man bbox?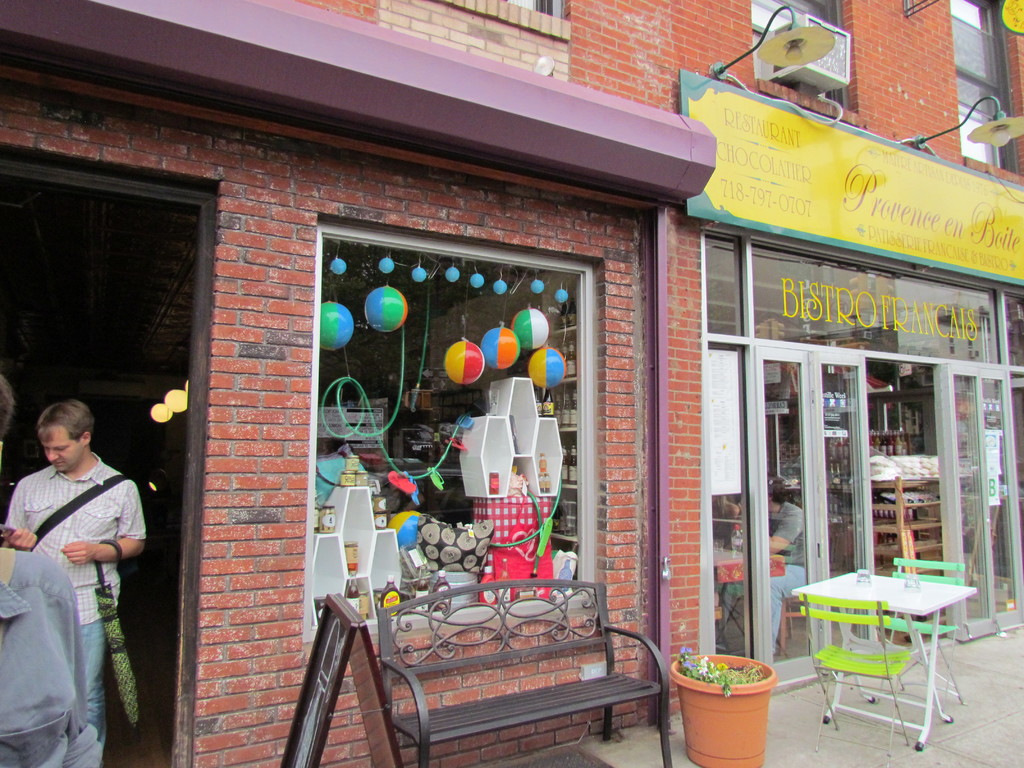
Rect(772, 484, 804, 659)
